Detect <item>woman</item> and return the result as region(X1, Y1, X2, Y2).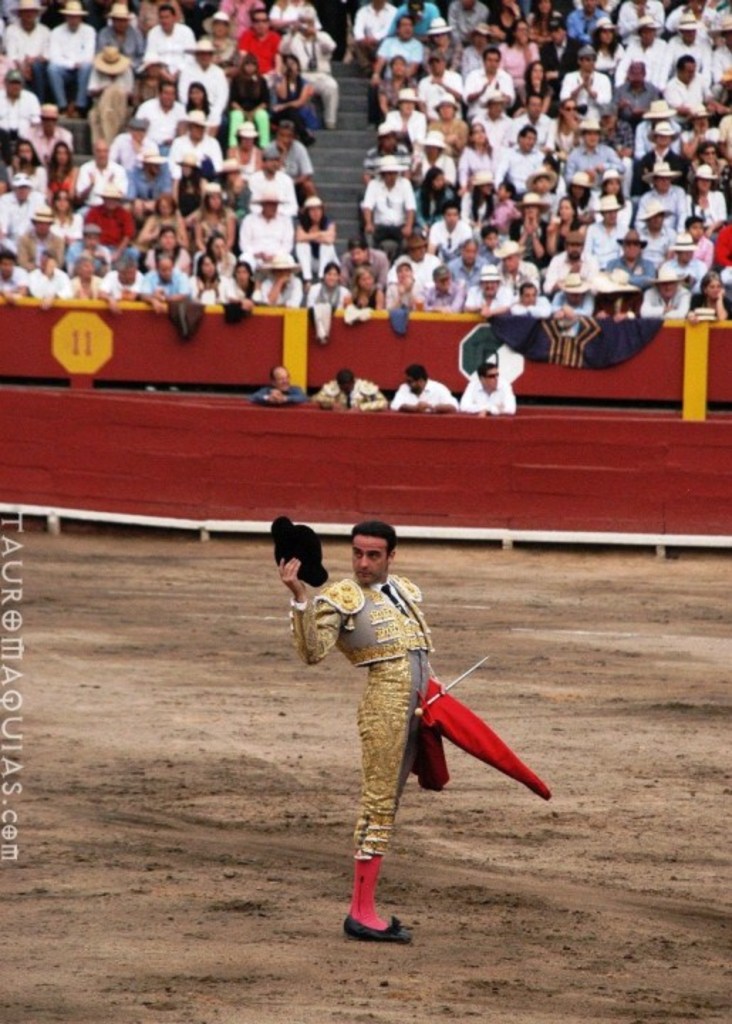
region(522, 168, 554, 210).
